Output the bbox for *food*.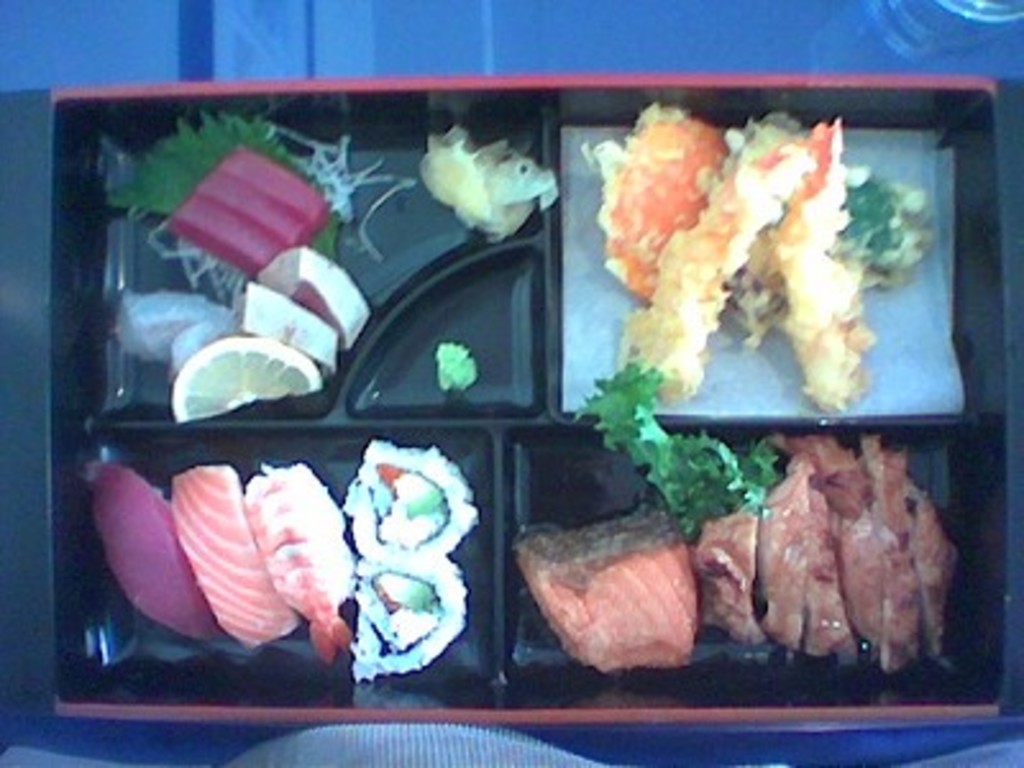
243,461,356,663.
